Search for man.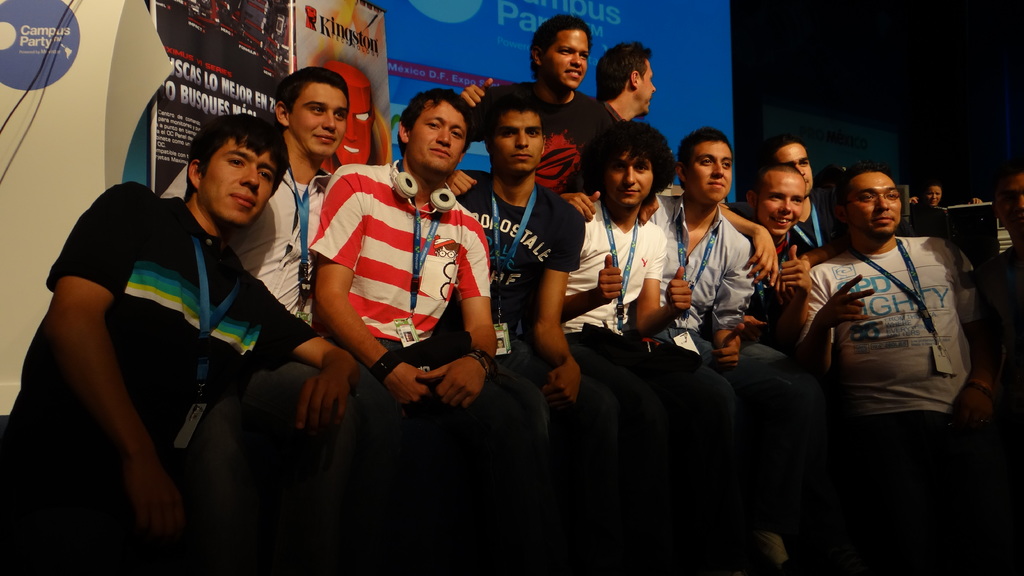
Found at left=465, top=24, right=595, bottom=195.
